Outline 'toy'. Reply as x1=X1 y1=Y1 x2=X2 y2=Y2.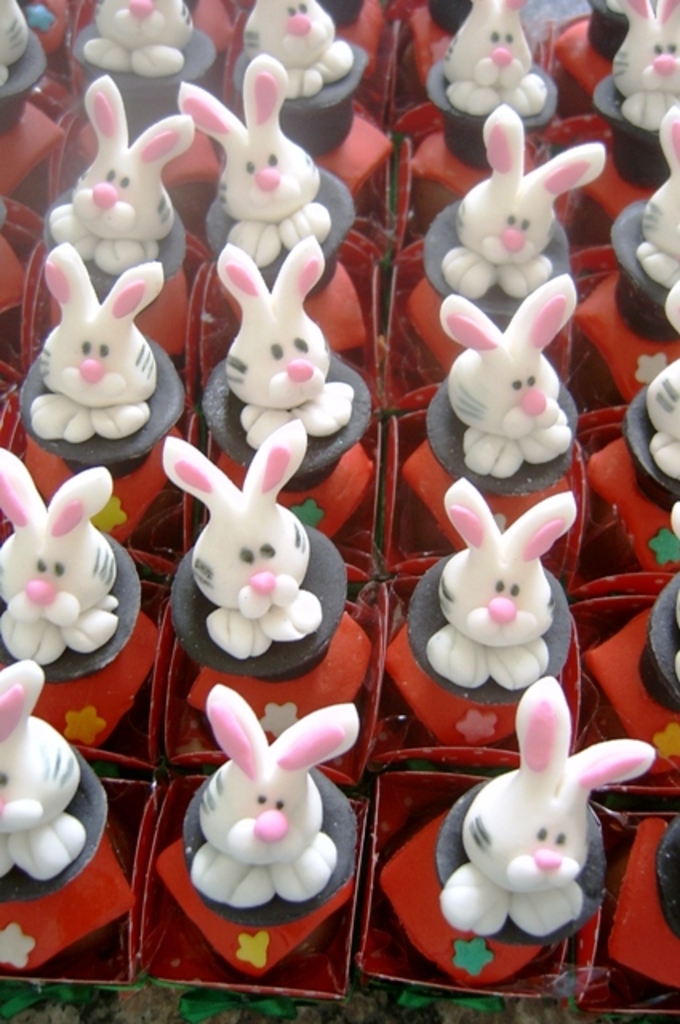
x1=643 y1=282 x2=678 y2=482.
